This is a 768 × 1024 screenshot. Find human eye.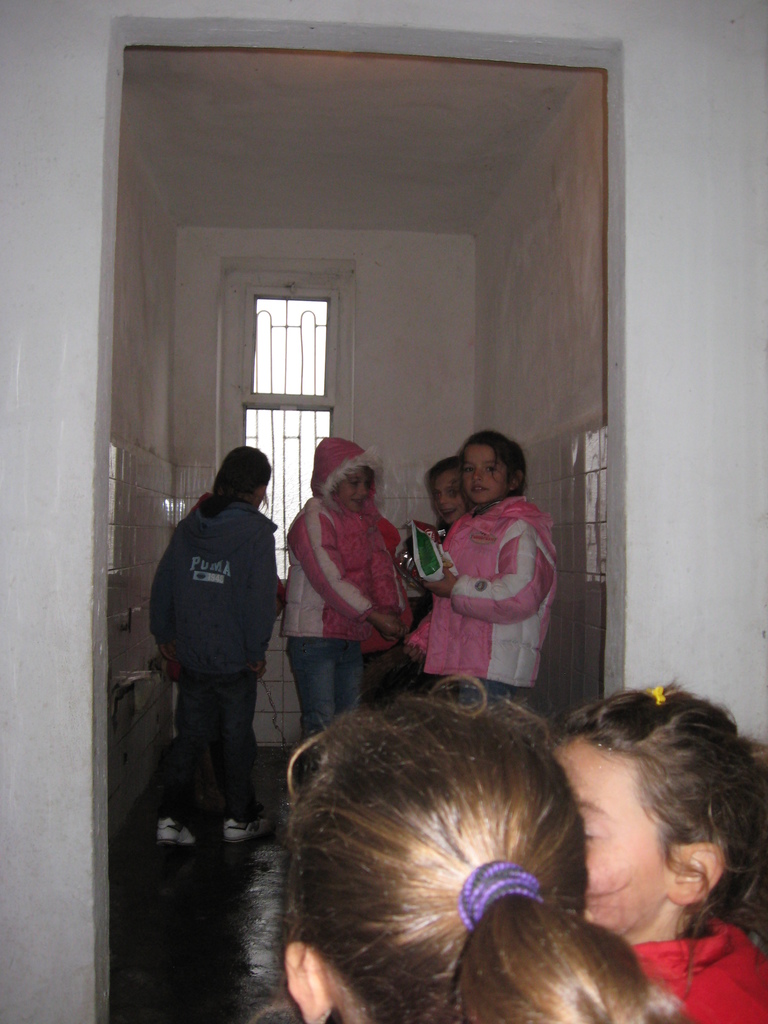
Bounding box: (left=488, top=461, right=500, bottom=476).
